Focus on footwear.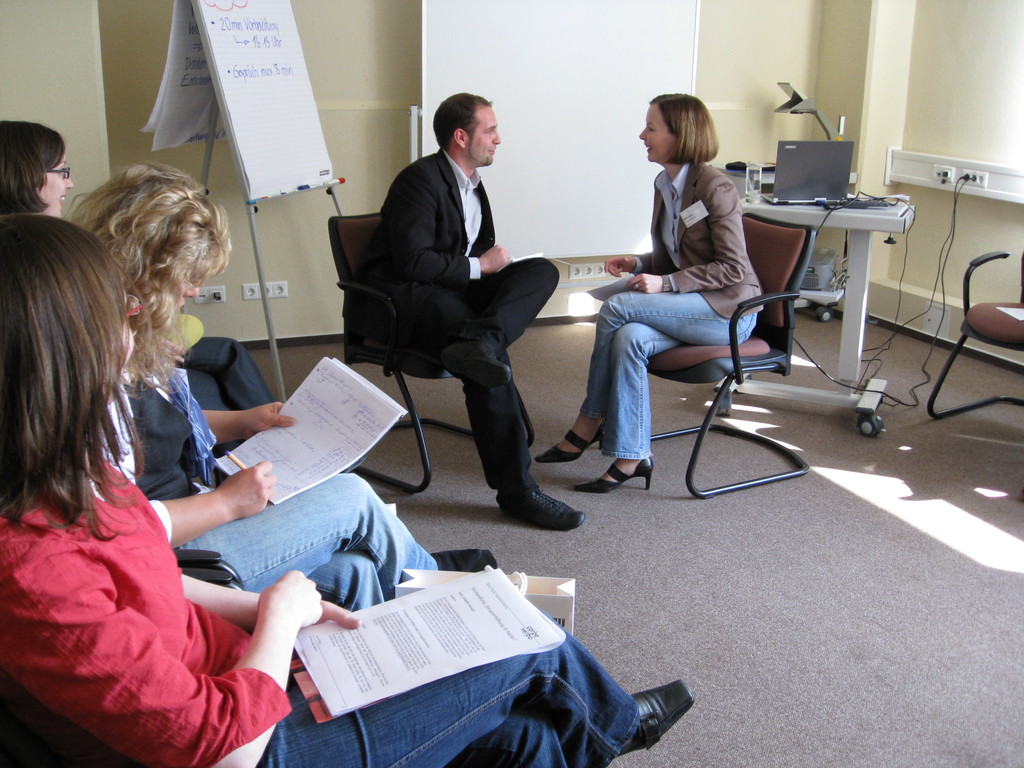
Focused at <region>444, 339, 509, 385</region>.
